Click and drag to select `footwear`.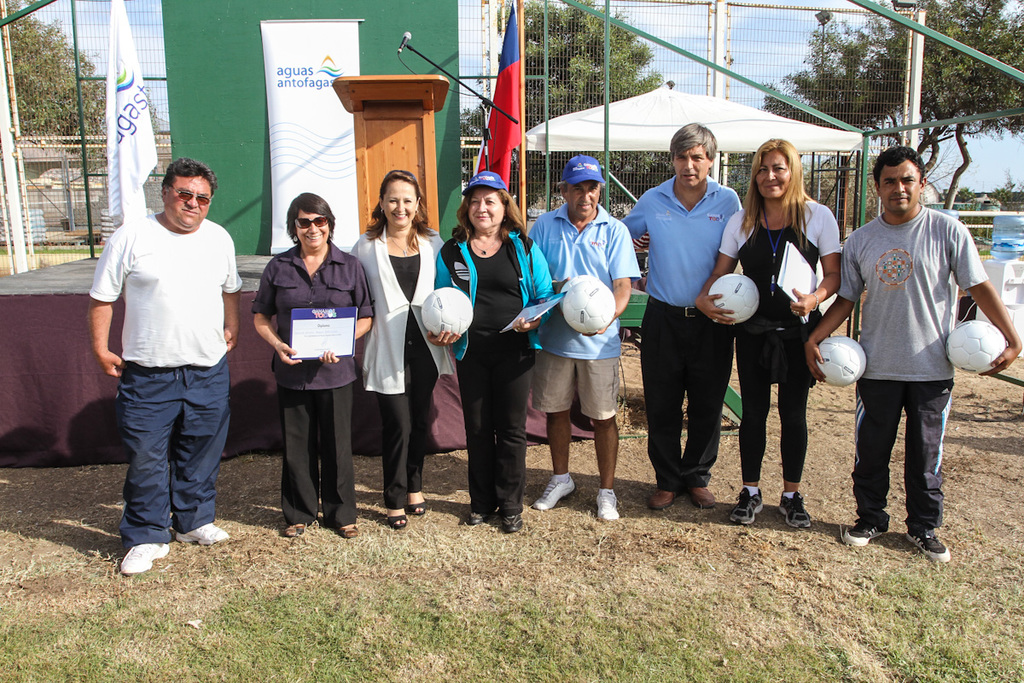
Selection: crop(414, 489, 429, 513).
